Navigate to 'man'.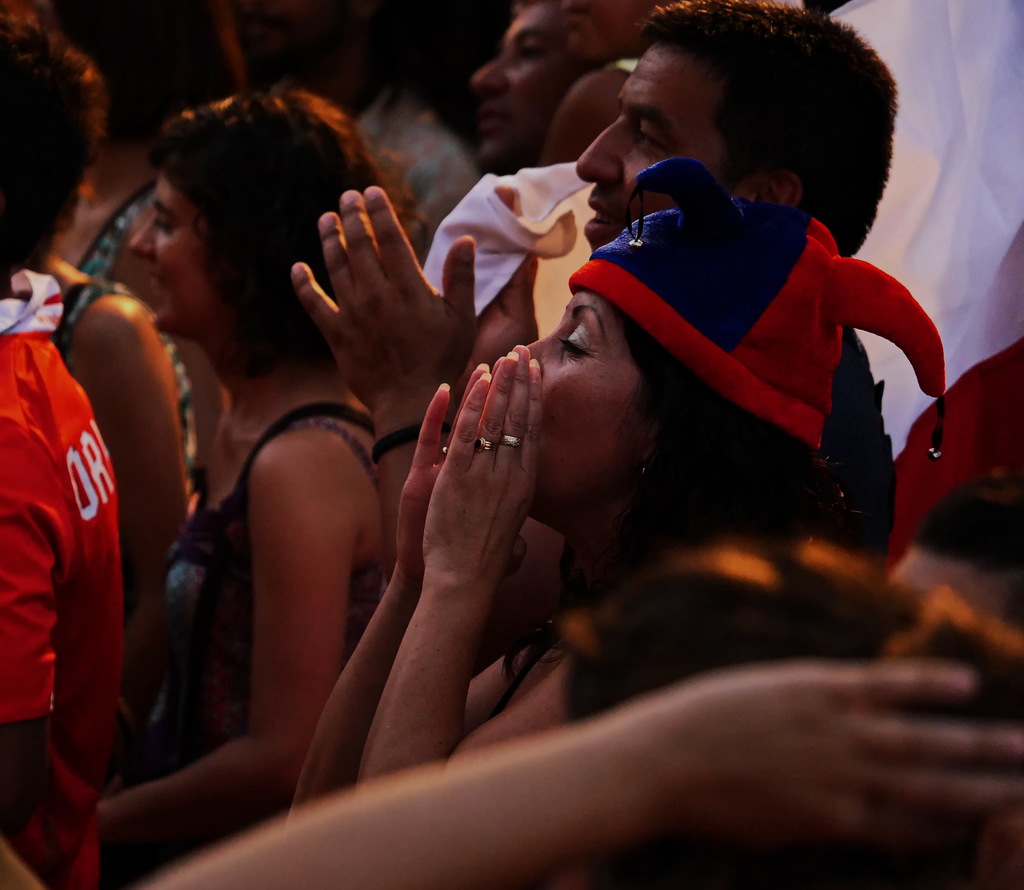
Navigation target: [x1=0, y1=8, x2=121, y2=889].
